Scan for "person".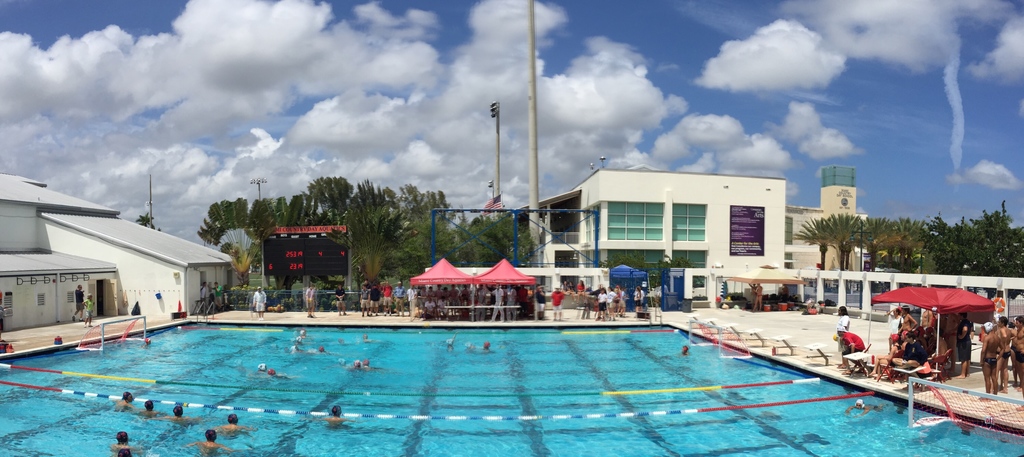
Scan result: {"left": 956, "top": 314, "right": 976, "bottom": 381}.
